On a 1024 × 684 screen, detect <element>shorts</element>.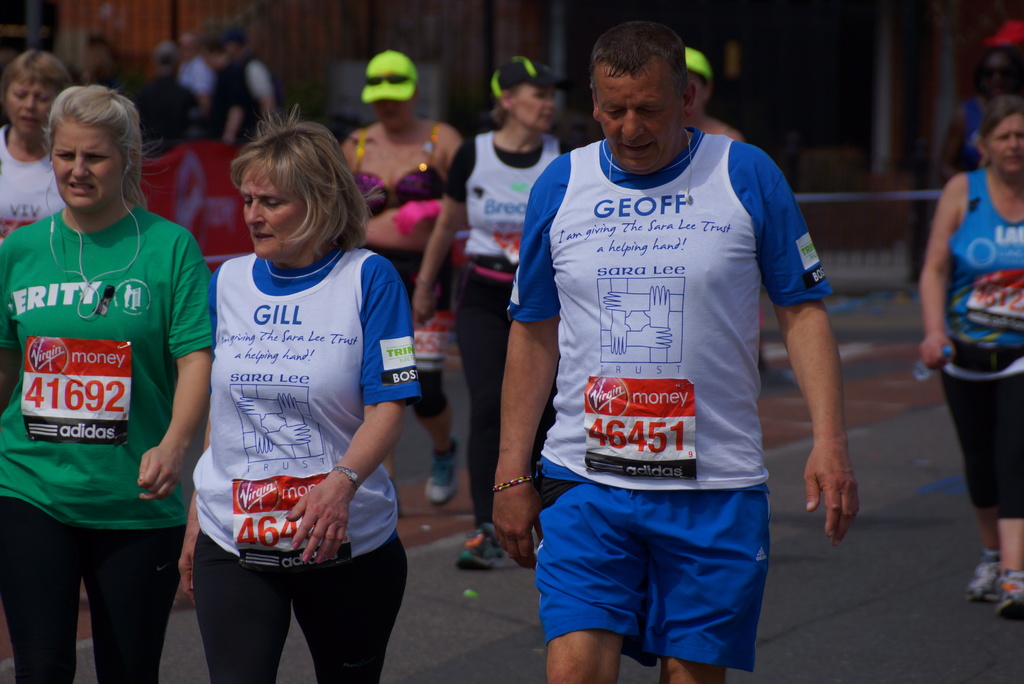
<region>939, 368, 1023, 520</region>.
